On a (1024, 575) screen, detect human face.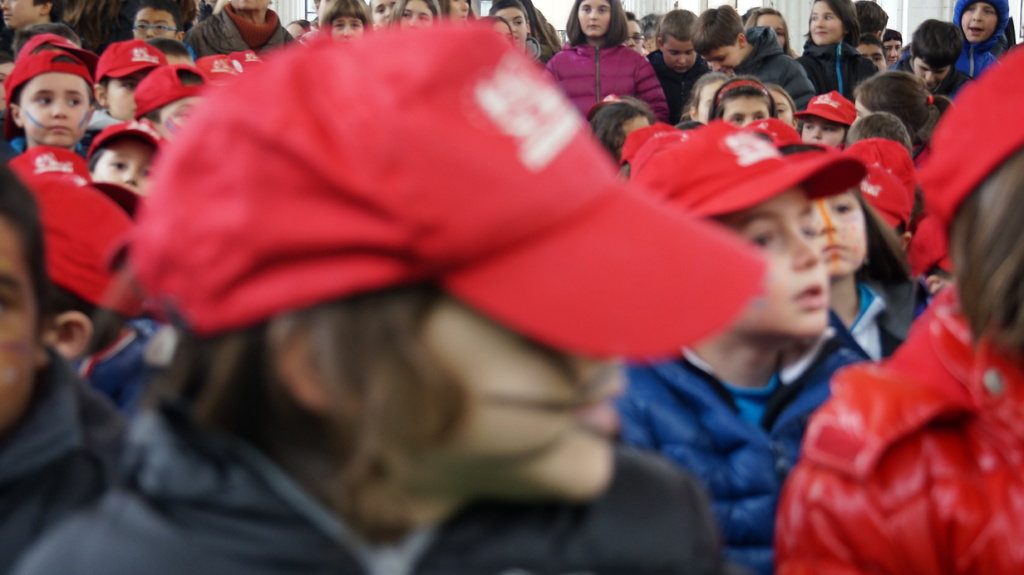
rect(853, 99, 870, 125).
